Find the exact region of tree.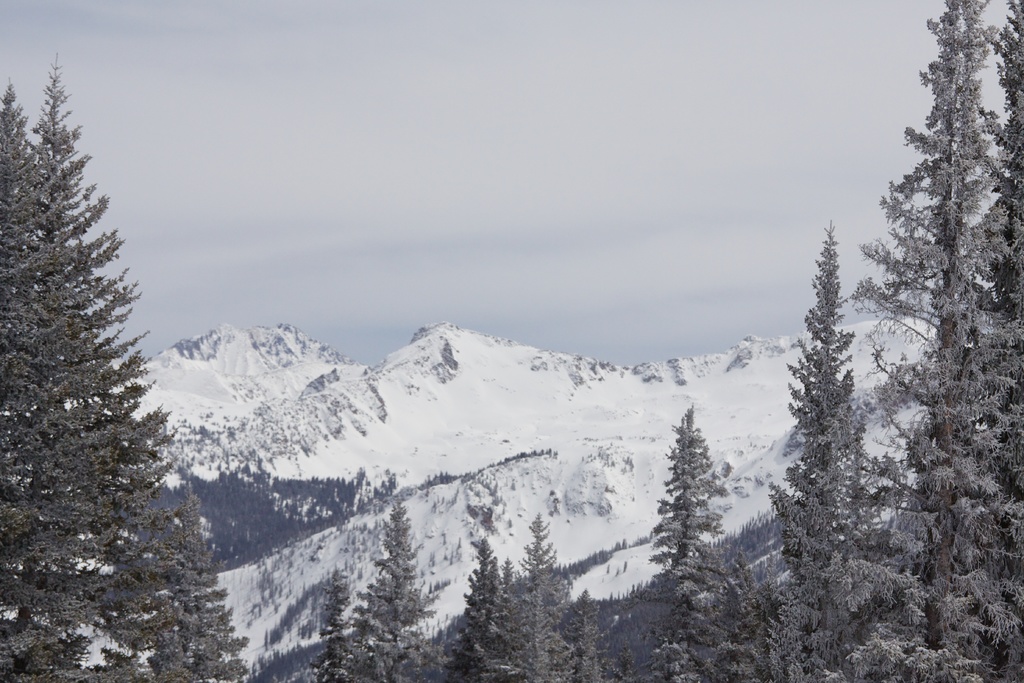
Exact region: region(981, 0, 1023, 418).
